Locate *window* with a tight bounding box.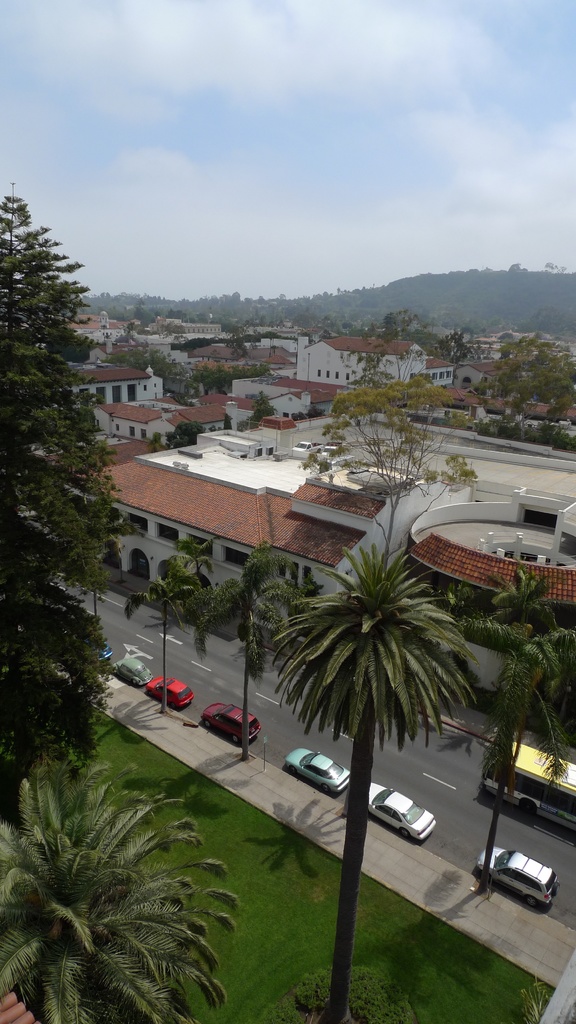
128, 385, 137, 399.
